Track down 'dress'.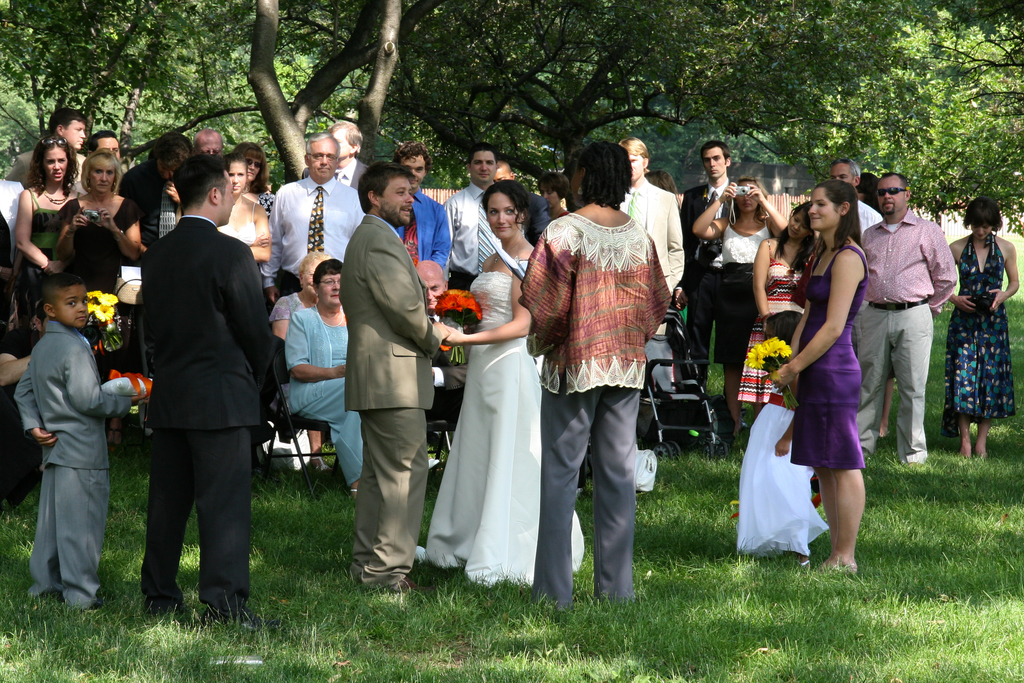
Tracked to crop(420, 276, 588, 597).
